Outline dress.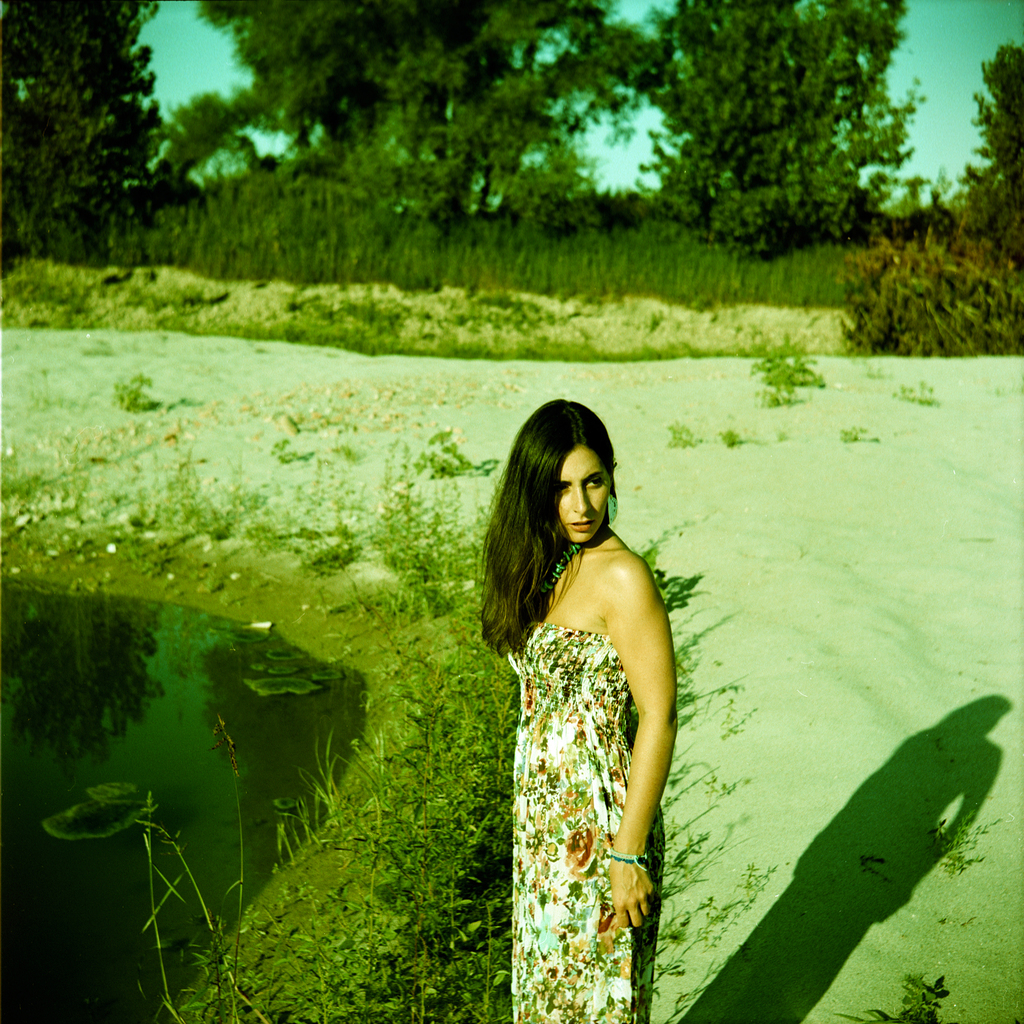
Outline: Rect(508, 623, 667, 1022).
